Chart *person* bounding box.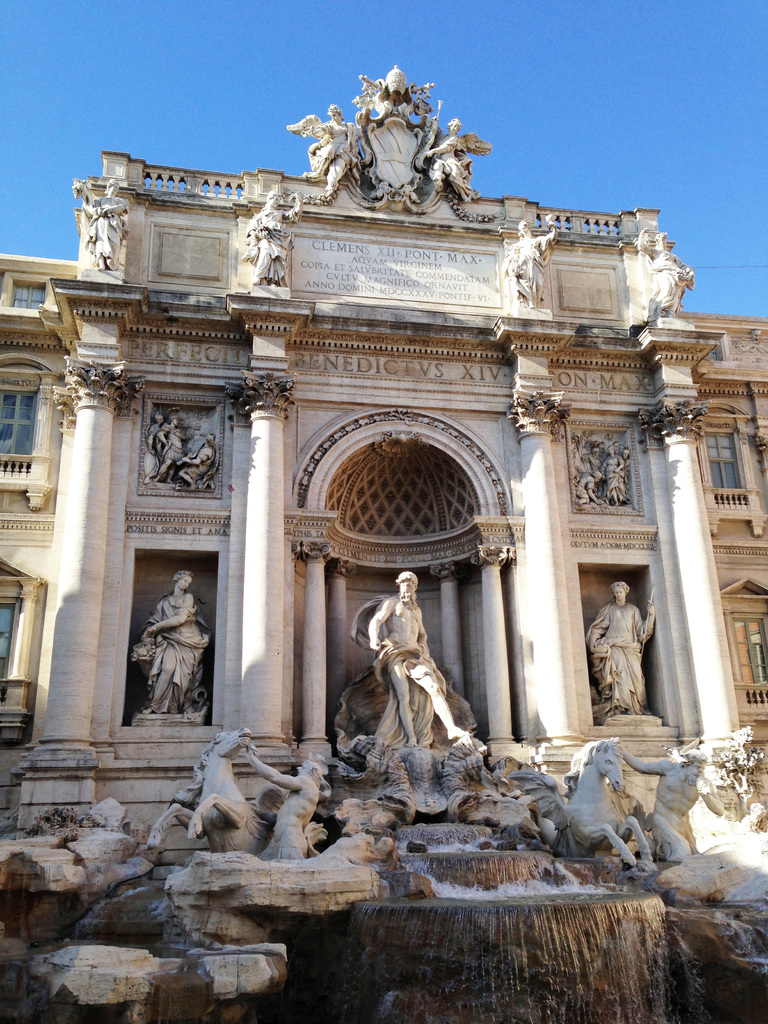
Charted: {"left": 428, "top": 116, "right": 480, "bottom": 197}.
